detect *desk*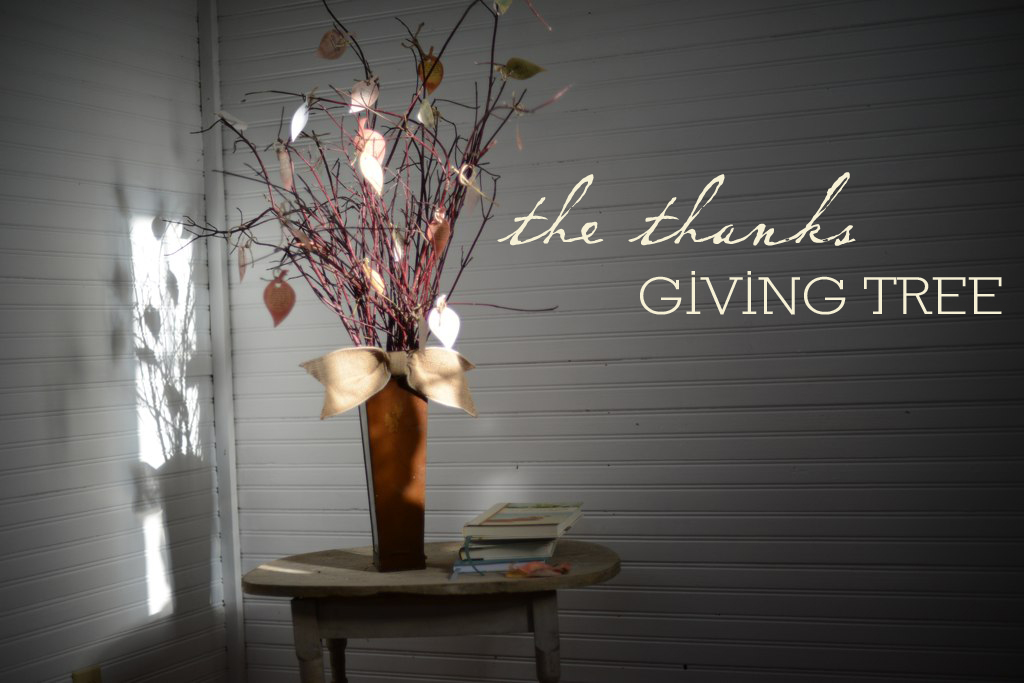
(x1=224, y1=530, x2=617, y2=682)
